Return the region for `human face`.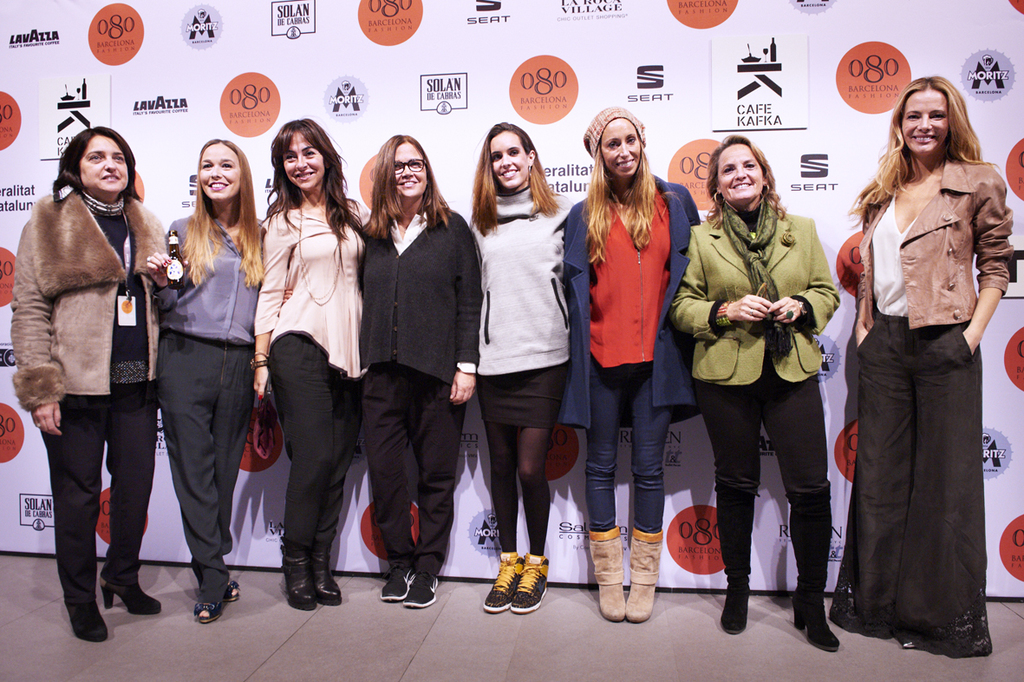
202/141/242/200.
